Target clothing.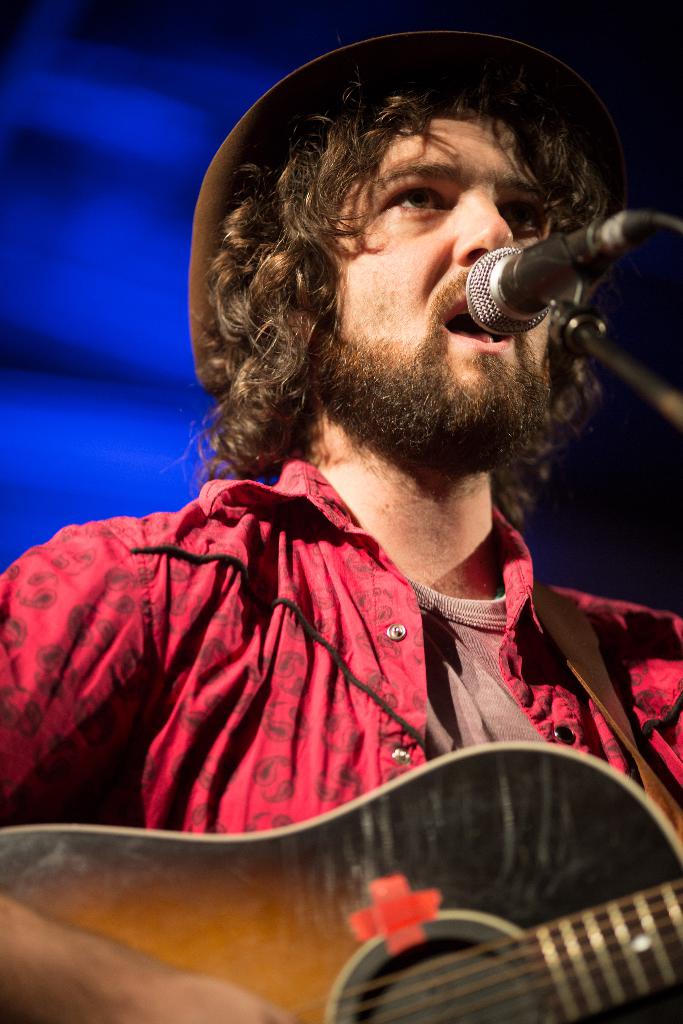
Target region: Rect(31, 431, 492, 869).
